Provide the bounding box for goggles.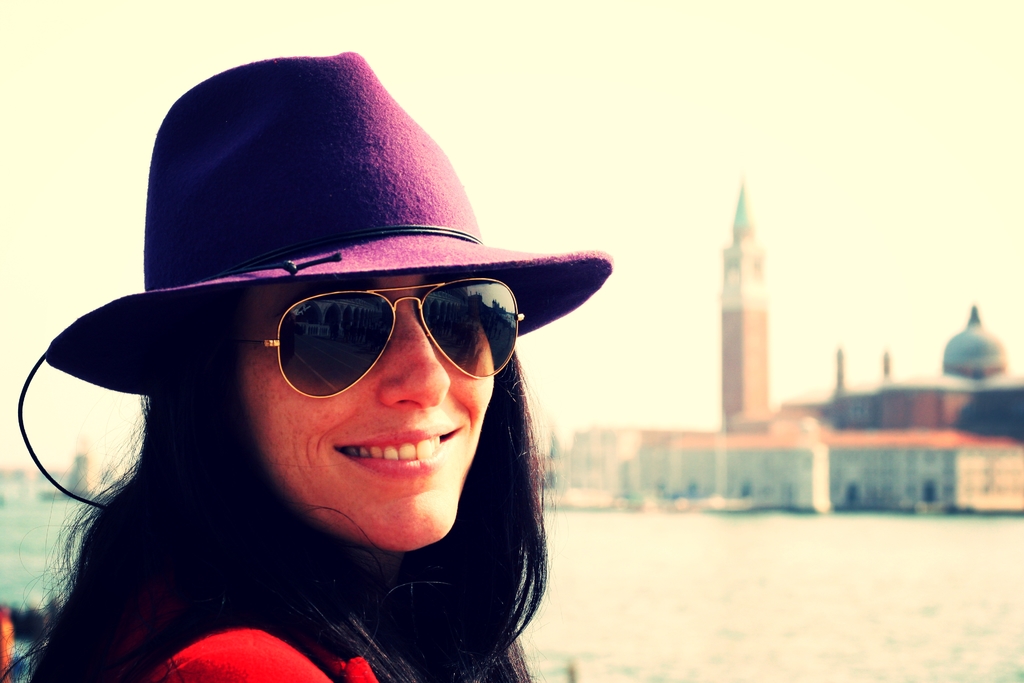
l=230, t=276, r=538, b=403.
